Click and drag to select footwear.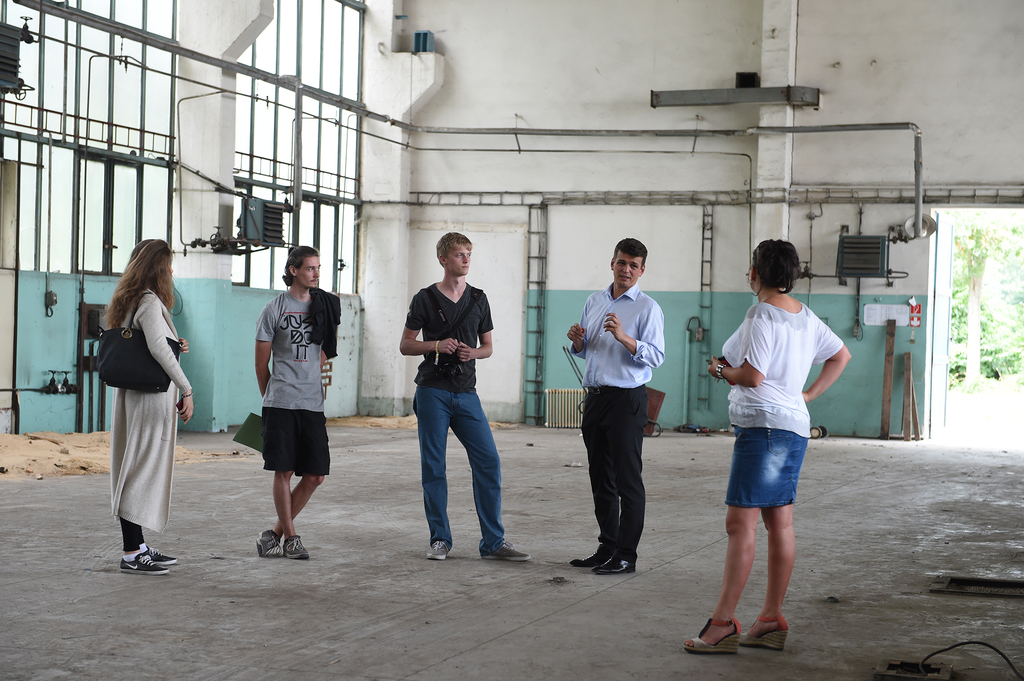
Selection: (121, 551, 168, 573).
